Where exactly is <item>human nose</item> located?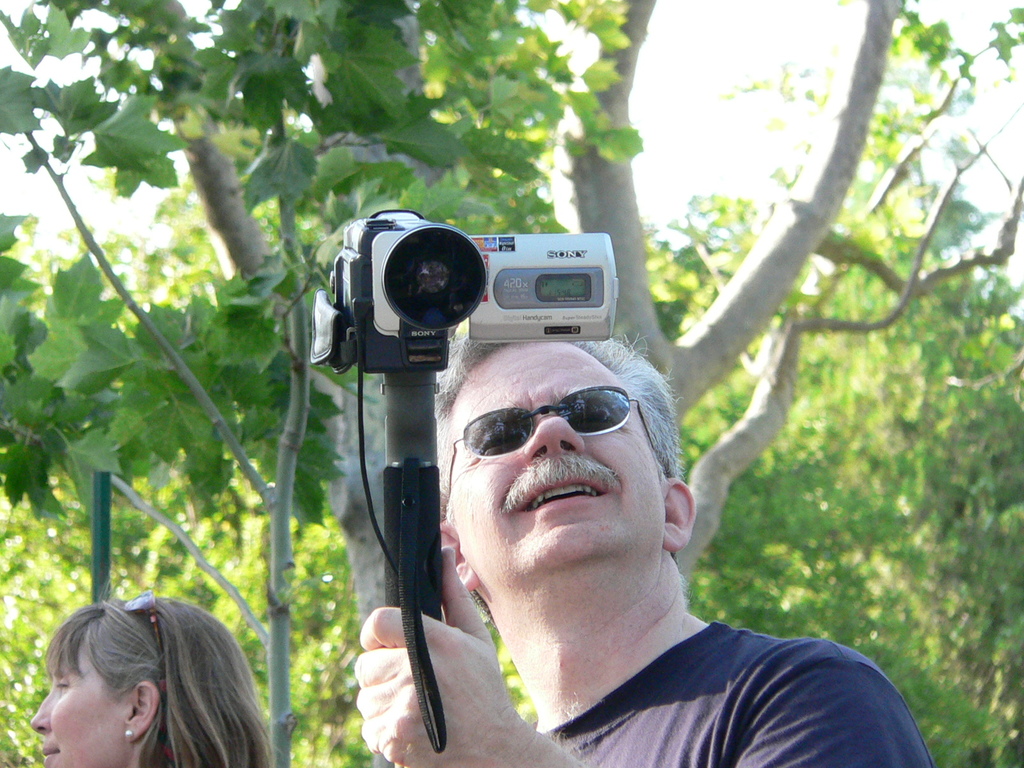
Its bounding box is bbox=(28, 685, 52, 732).
